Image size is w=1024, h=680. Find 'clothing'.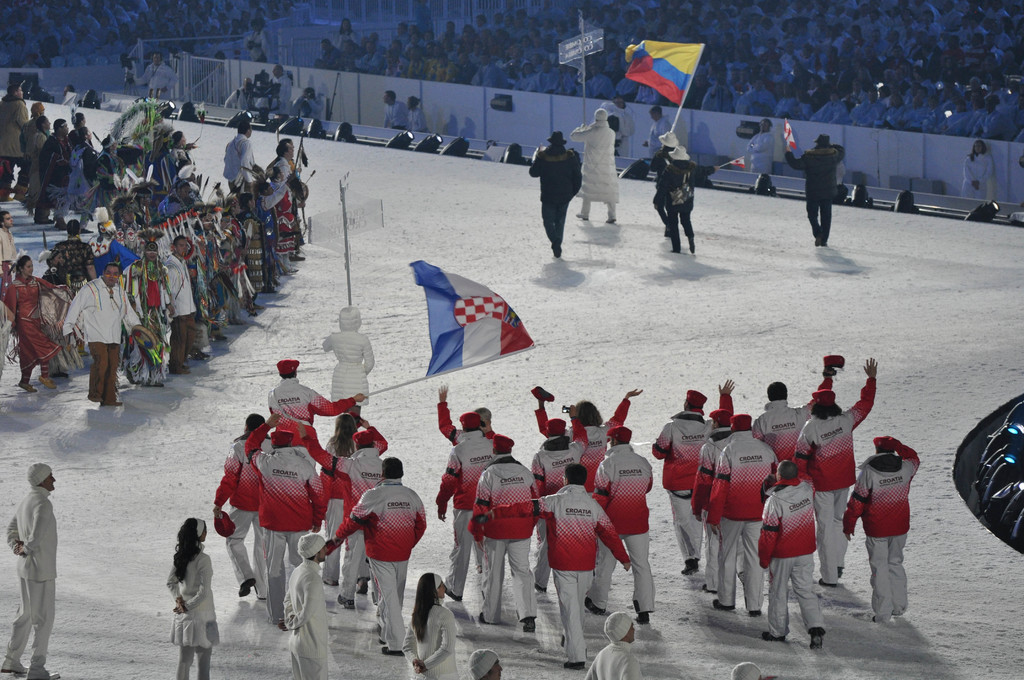
x1=102, y1=44, x2=124, y2=57.
